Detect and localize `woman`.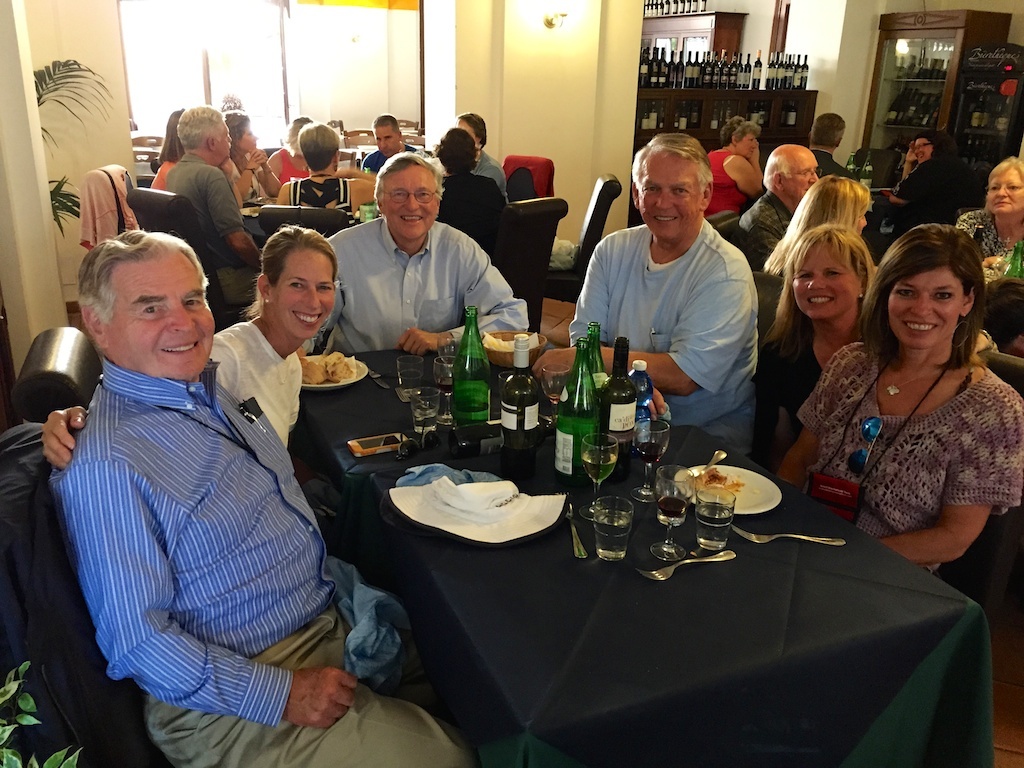
Localized at bbox=(41, 227, 339, 470).
